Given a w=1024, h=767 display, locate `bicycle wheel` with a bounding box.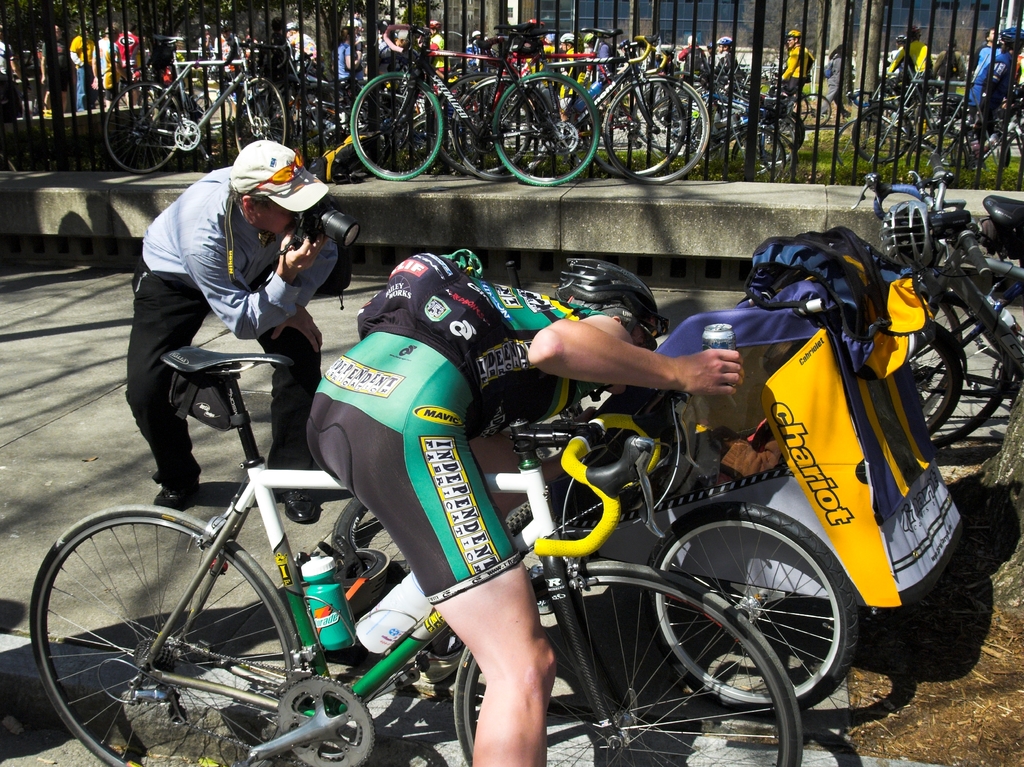
Located: (595, 361, 689, 534).
